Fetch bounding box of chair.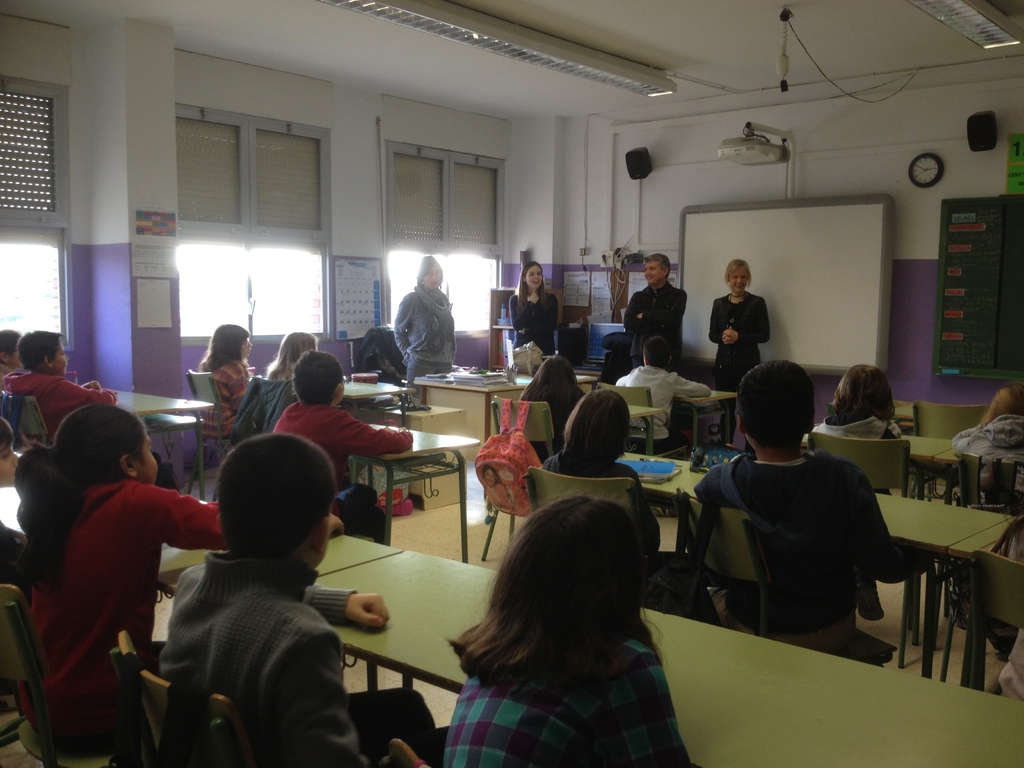
Bbox: 675/491/897/666.
